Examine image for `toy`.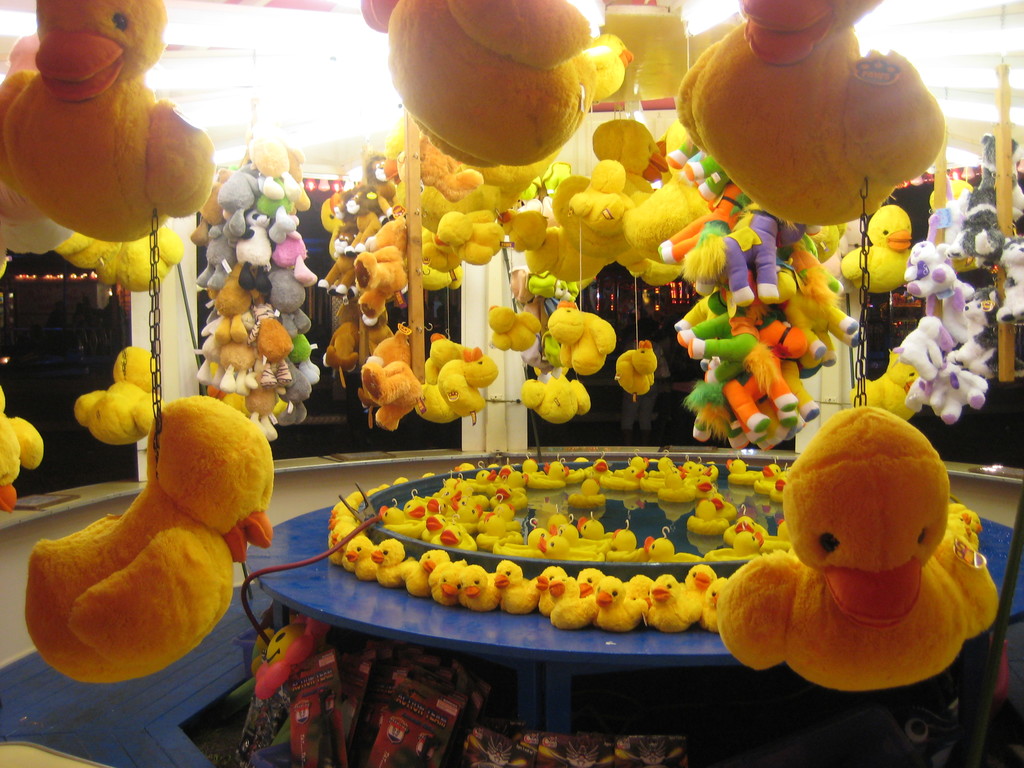
Examination result: [left=678, top=266, right=762, bottom=391].
